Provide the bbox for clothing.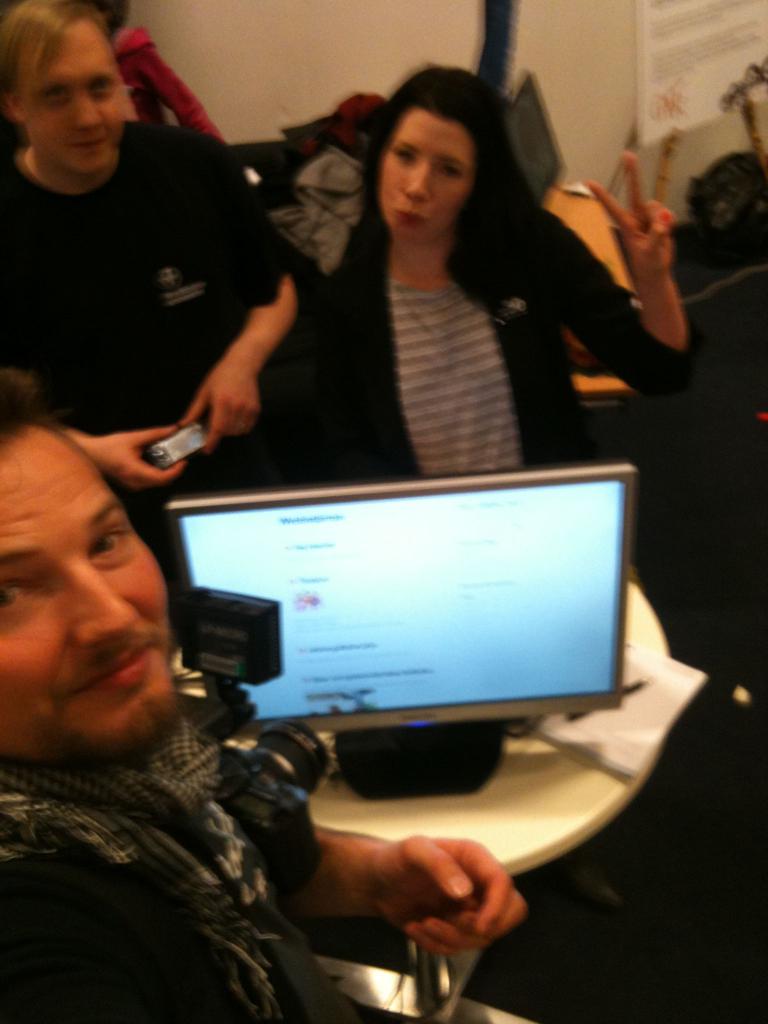
left=305, top=200, right=696, bottom=483.
